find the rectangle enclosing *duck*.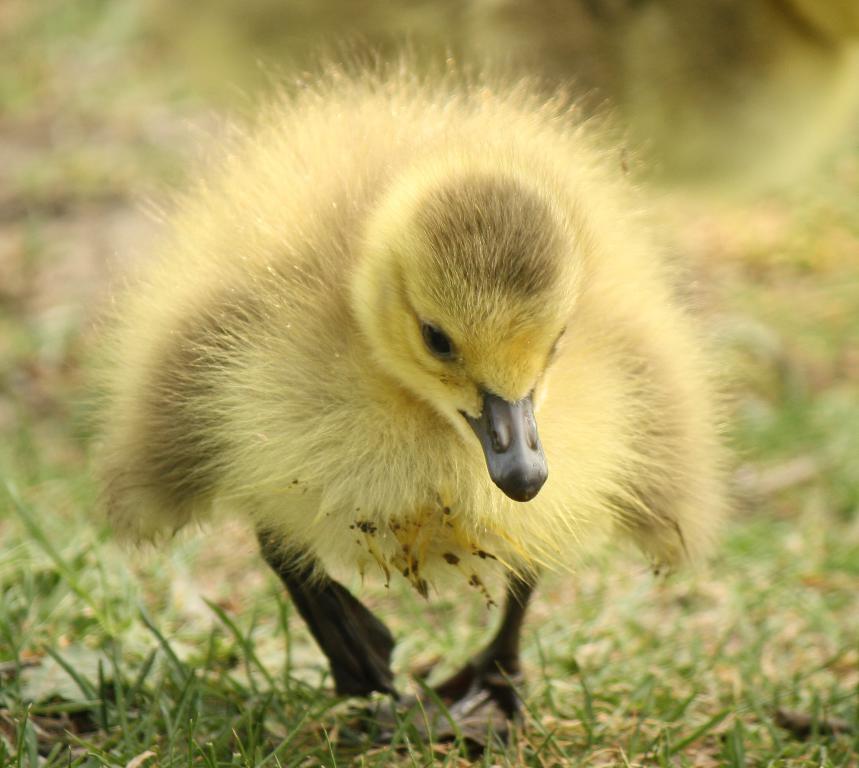
<bbox>91, 81, 715, 759</bbox>.
